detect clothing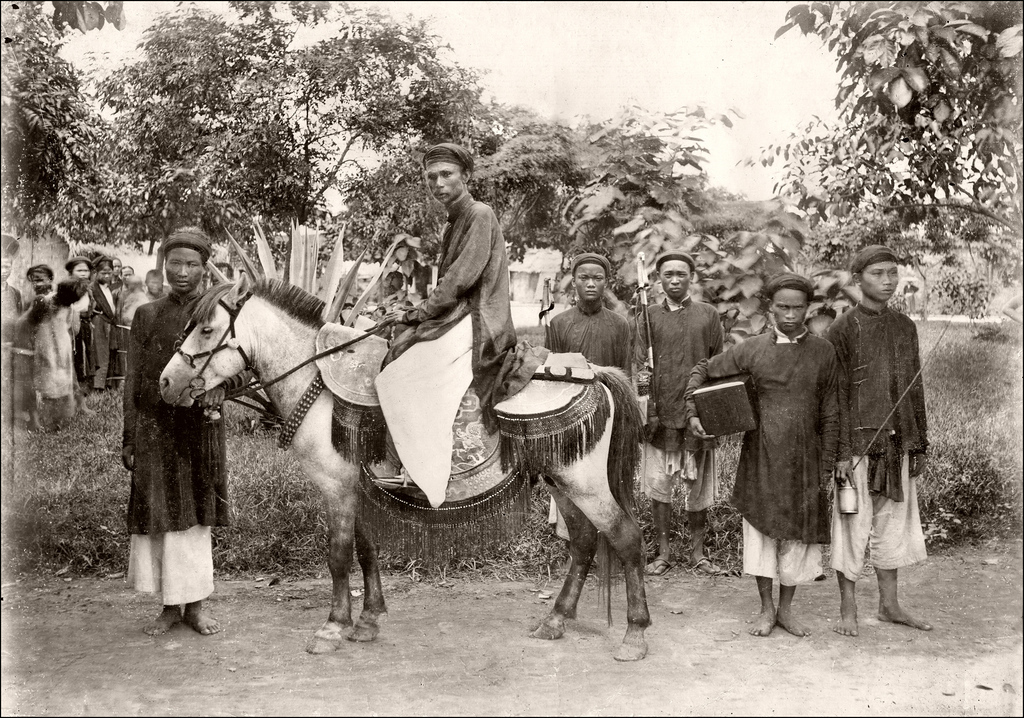
[left=632, top=298, right=716, bottom=507]
